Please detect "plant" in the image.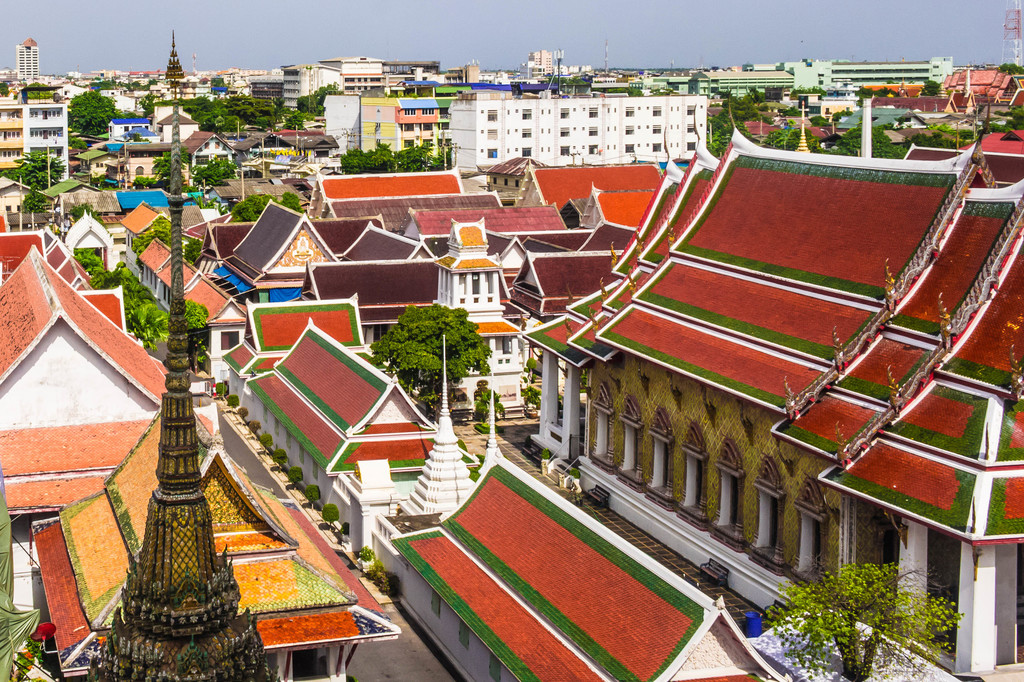
<box>716,90,757,128</box>.
